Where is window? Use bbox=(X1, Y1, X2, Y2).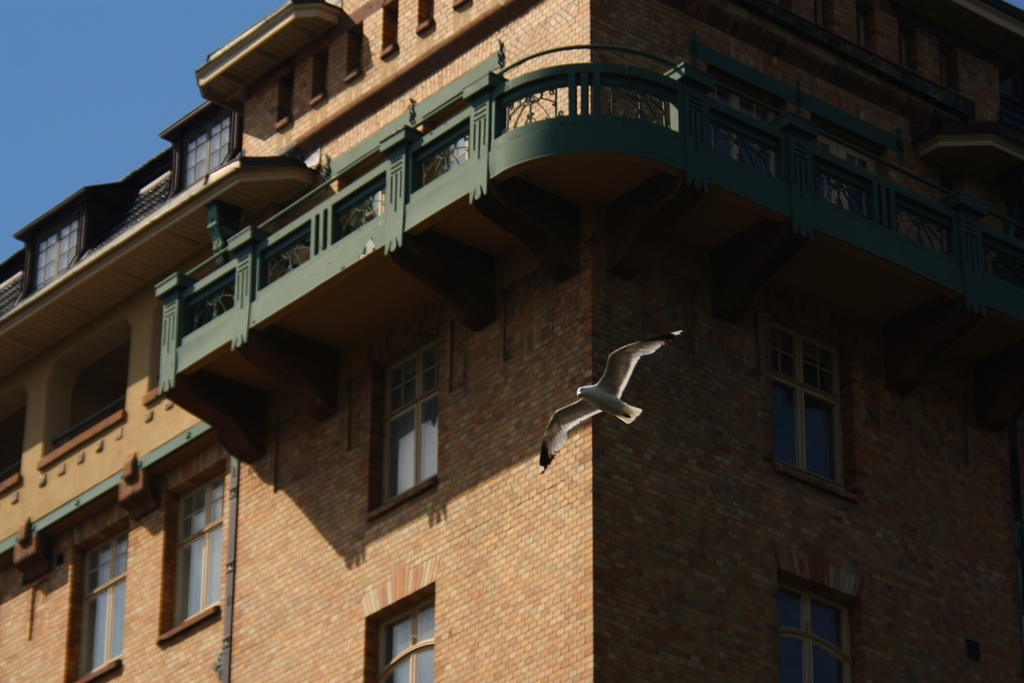
bbox=(774, 572, 850, 682).
